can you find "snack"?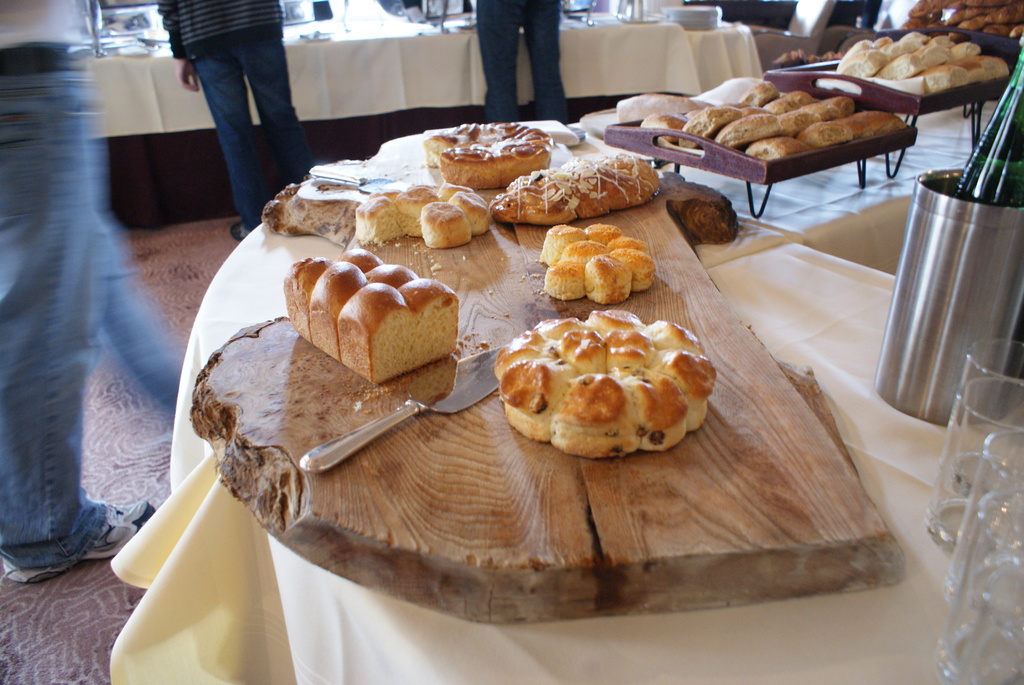
Yes, bounding box: crop(359, 197, 409, 240).
